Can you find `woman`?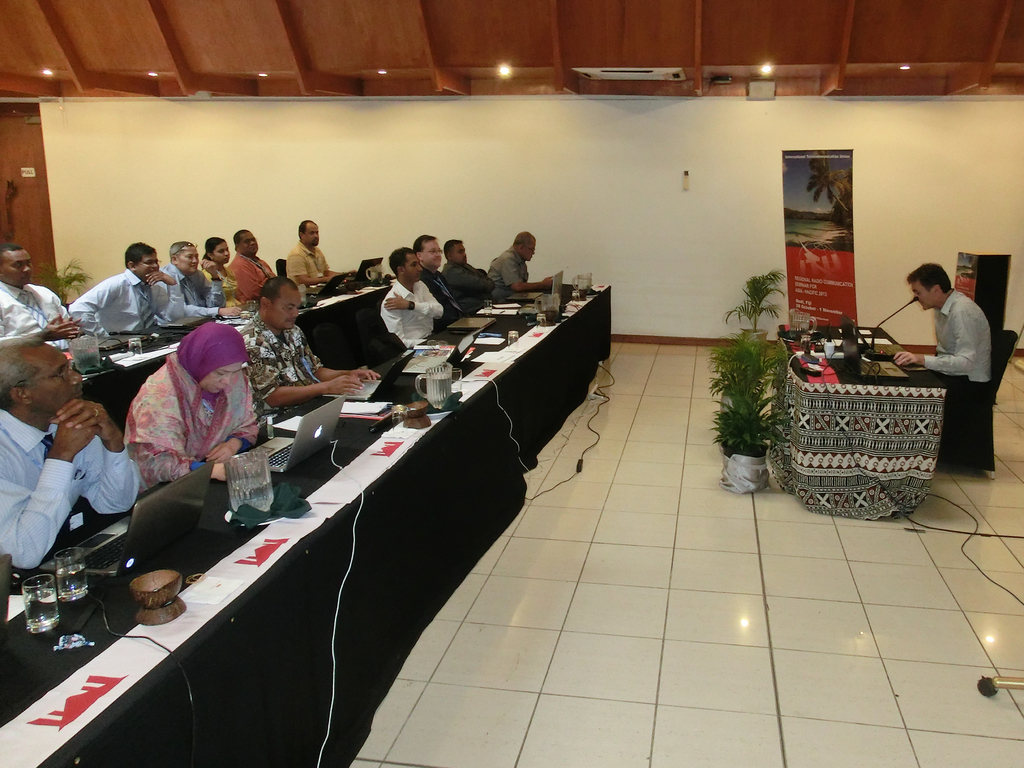
Yes, bounding box: detection(222, 227, 276, 301).
